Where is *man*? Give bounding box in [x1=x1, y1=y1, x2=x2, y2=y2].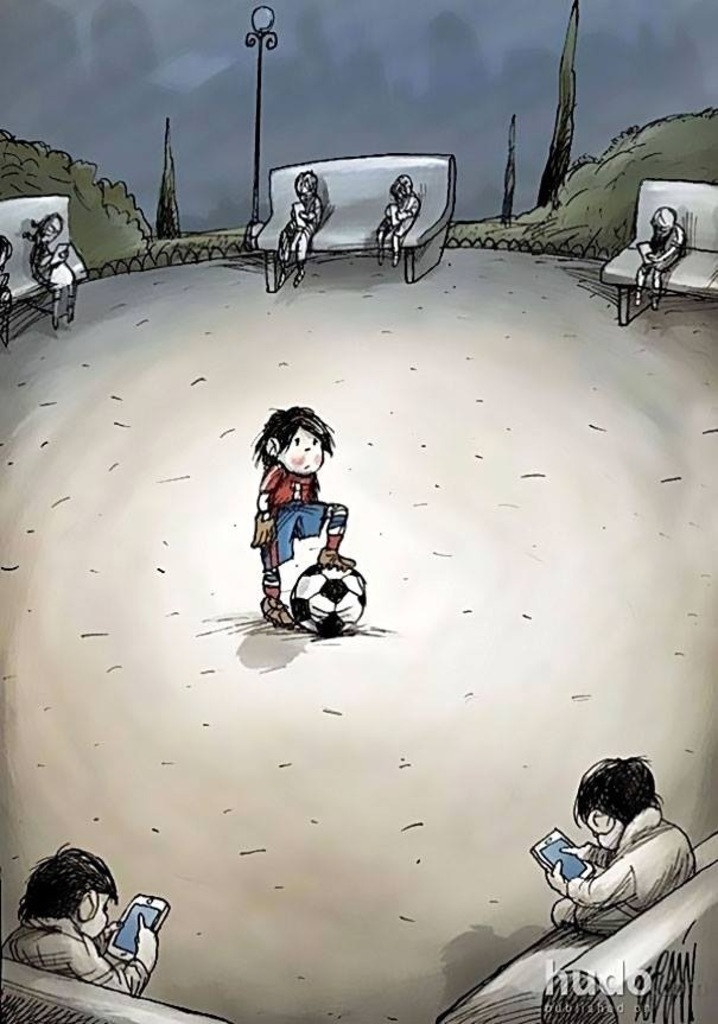
[x1=542, y1=751, x2=692, y2=934].
